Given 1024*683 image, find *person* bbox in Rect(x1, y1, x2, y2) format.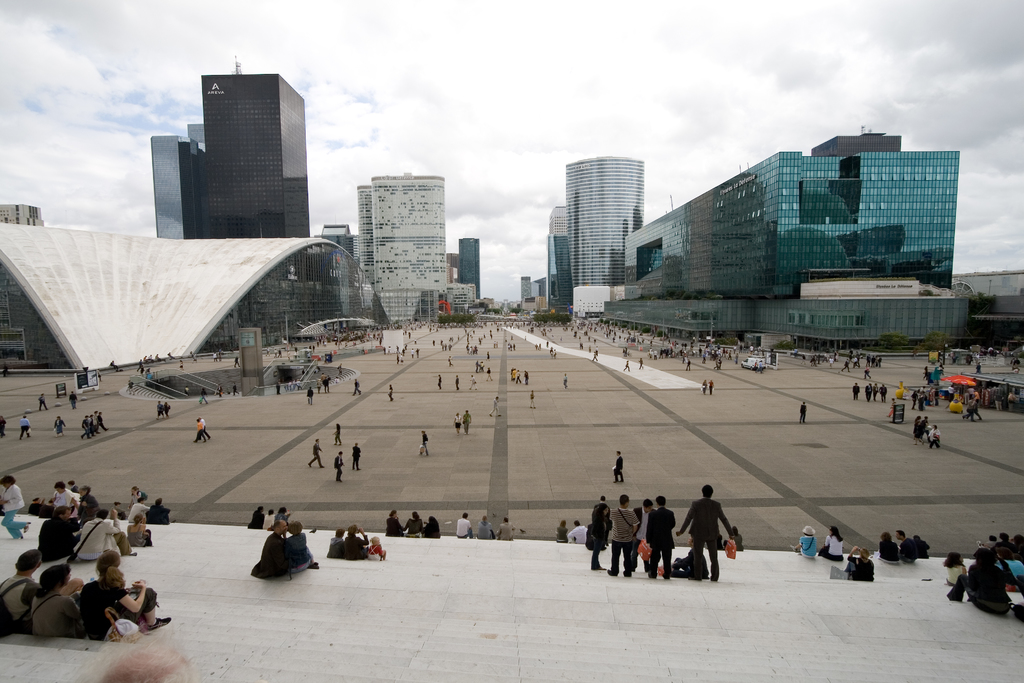
Rect(900, 529, 918, 564).
